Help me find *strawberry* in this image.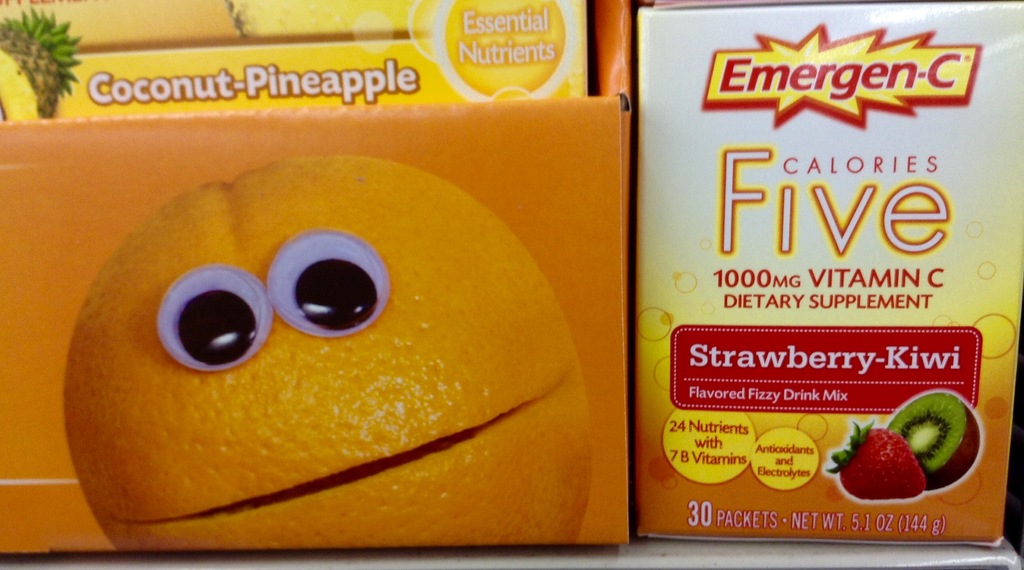
Found it: 857 415 931 498.
